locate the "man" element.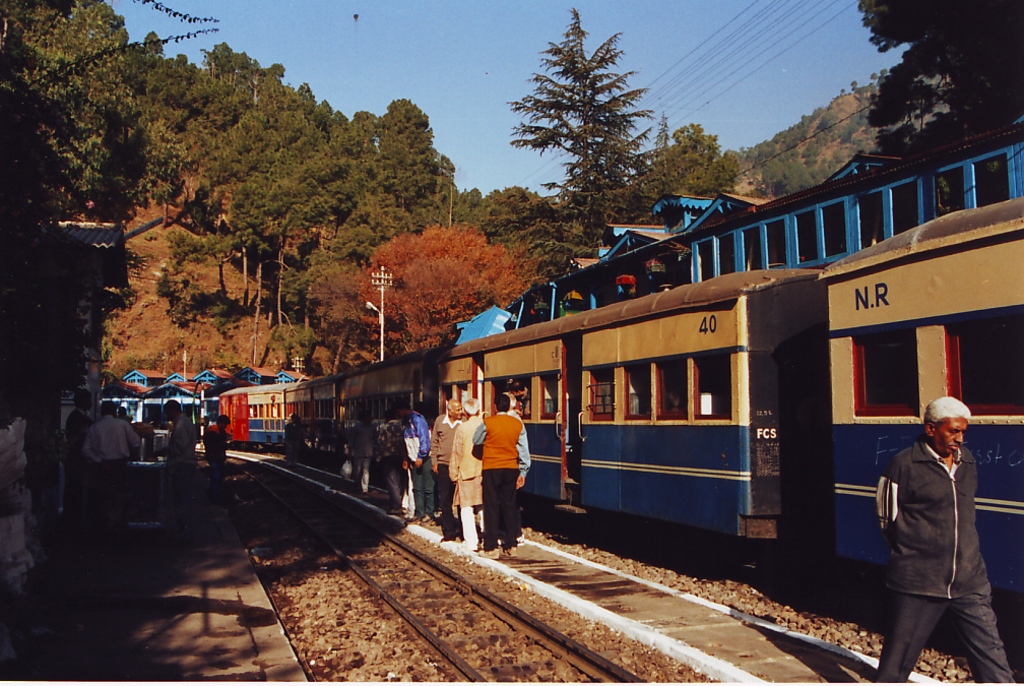
Element bbox: (402, 398, 432, 524).
